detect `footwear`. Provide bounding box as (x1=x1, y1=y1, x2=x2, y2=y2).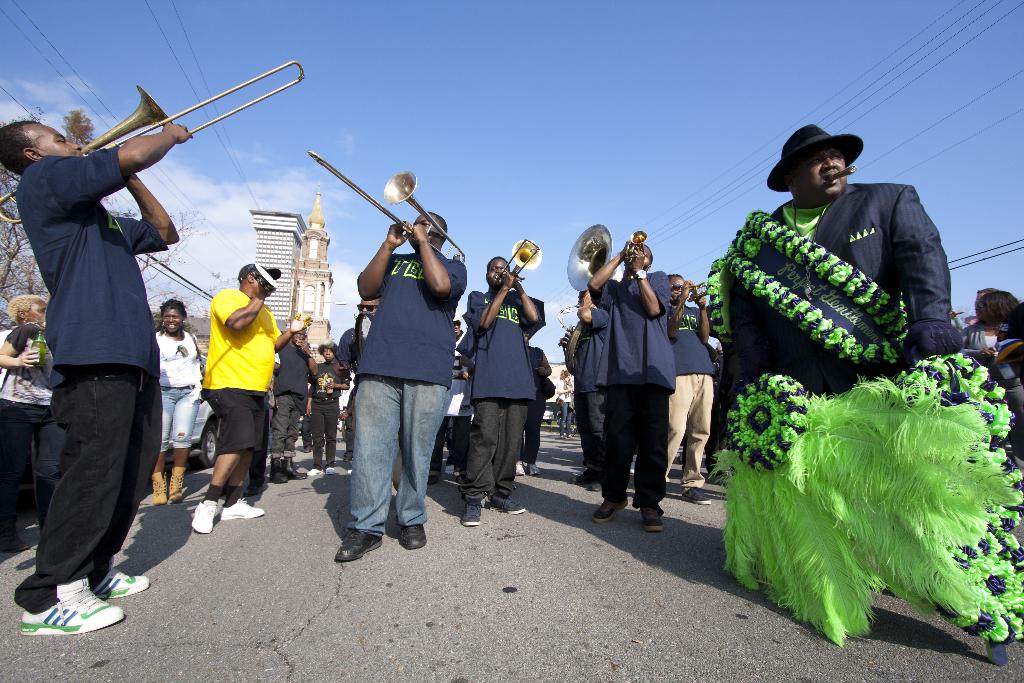
(x1=193, y1=498, x2=220, y2=531).
